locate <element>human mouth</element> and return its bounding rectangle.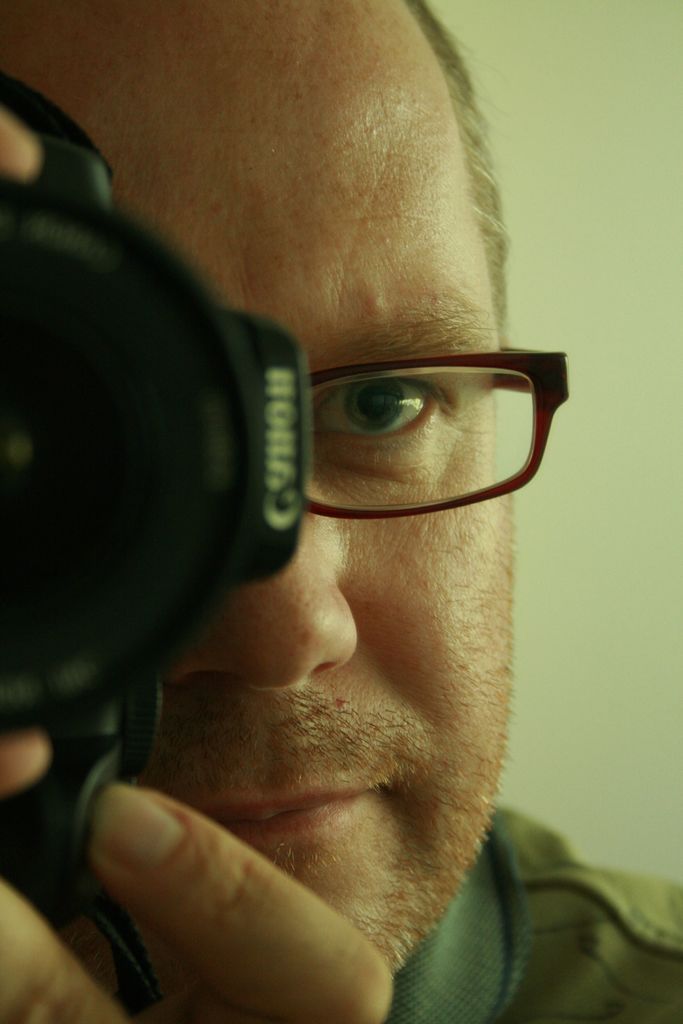
197/782/376/833.
